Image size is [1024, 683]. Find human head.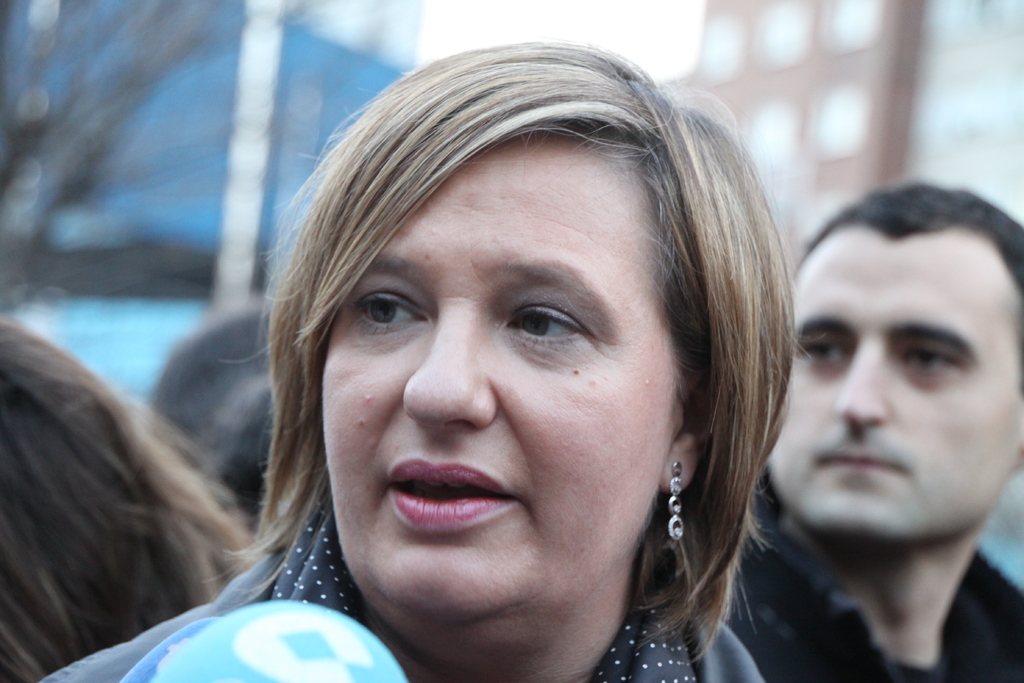
x1=140 y1=306 x2=282 y2=518.
